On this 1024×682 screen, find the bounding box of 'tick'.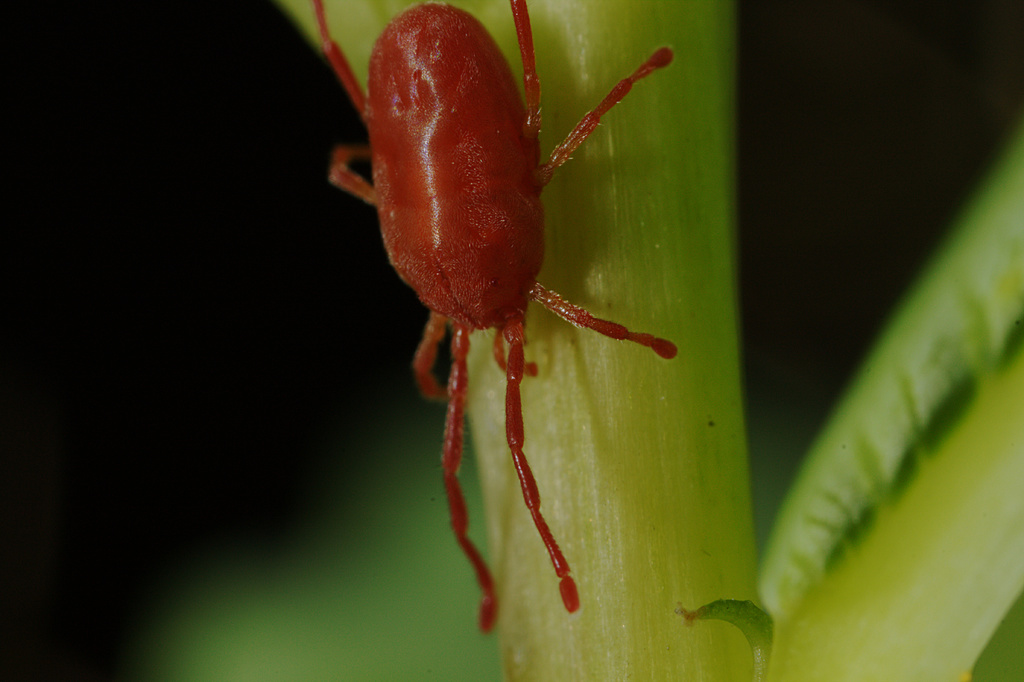
Bounding box: x1=309, y1=0, x2=682, y2=635.
